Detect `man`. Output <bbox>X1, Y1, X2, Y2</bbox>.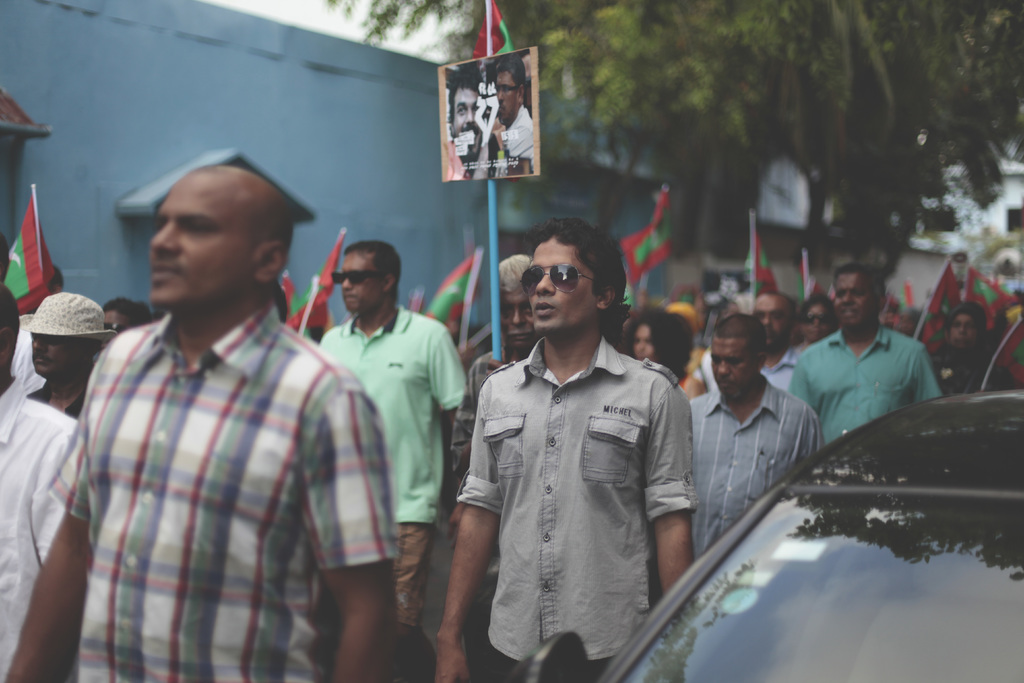
<bbox>439, 79, 484, 176</bbox>.
